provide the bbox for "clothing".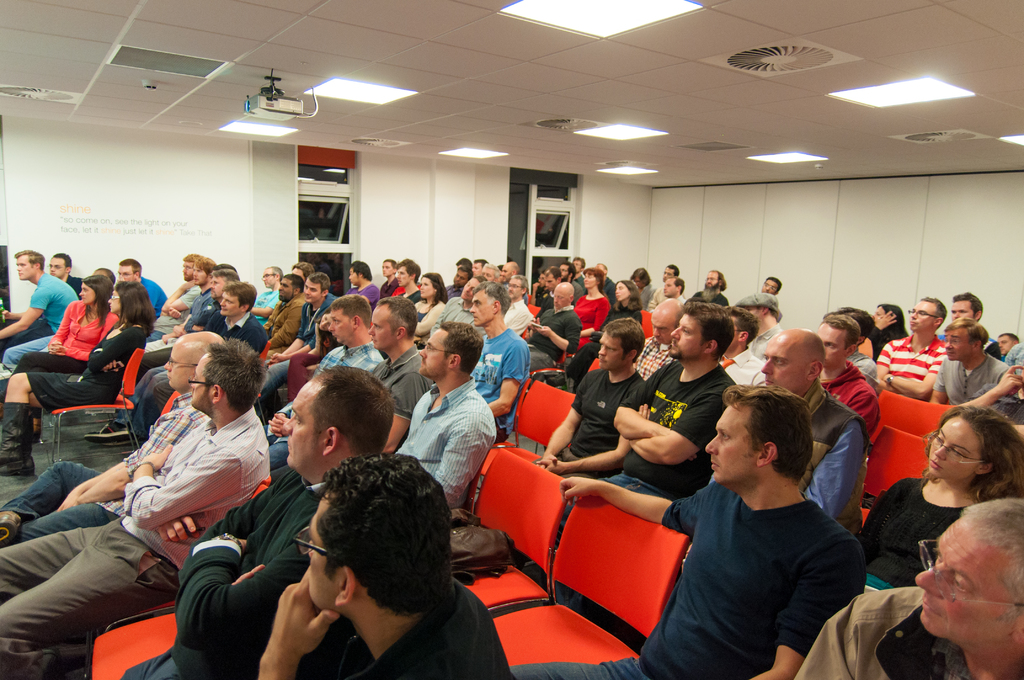
region(633, 337, 676, 379).
